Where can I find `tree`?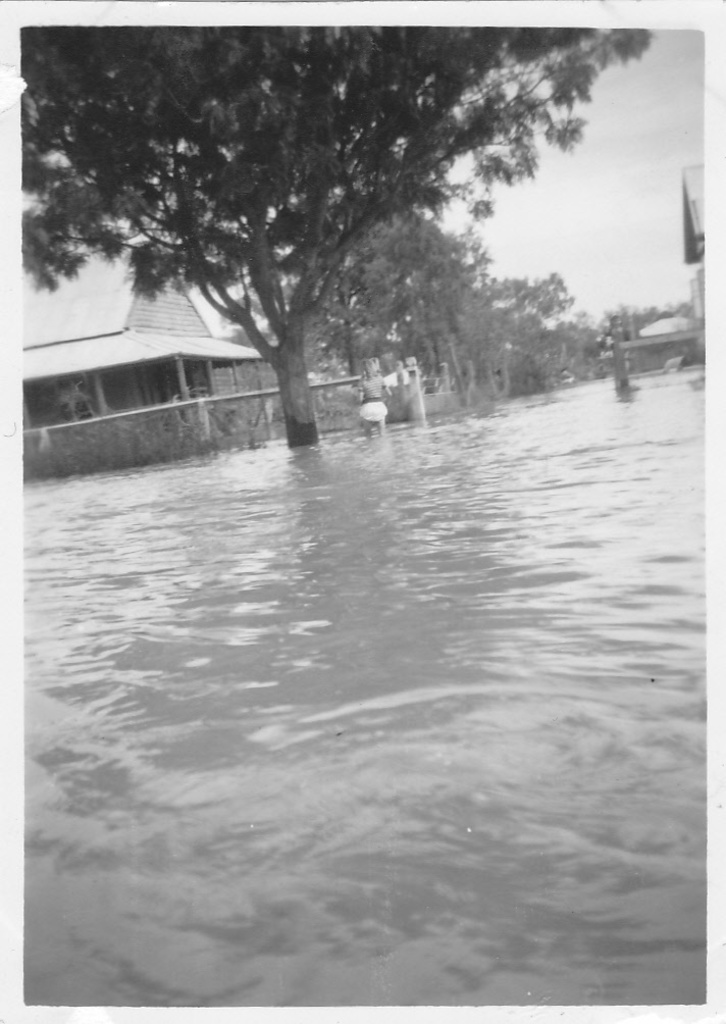
You can find it at left=16, top=19, right=650, bottom=445.
